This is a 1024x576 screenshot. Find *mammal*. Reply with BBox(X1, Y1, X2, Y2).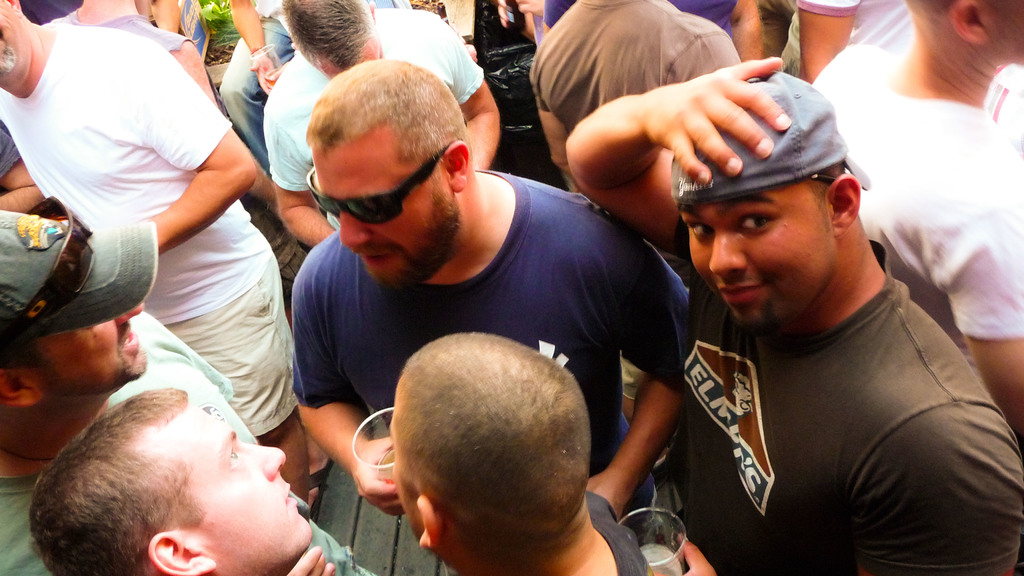
BBox(0, 0, 309, 509).
